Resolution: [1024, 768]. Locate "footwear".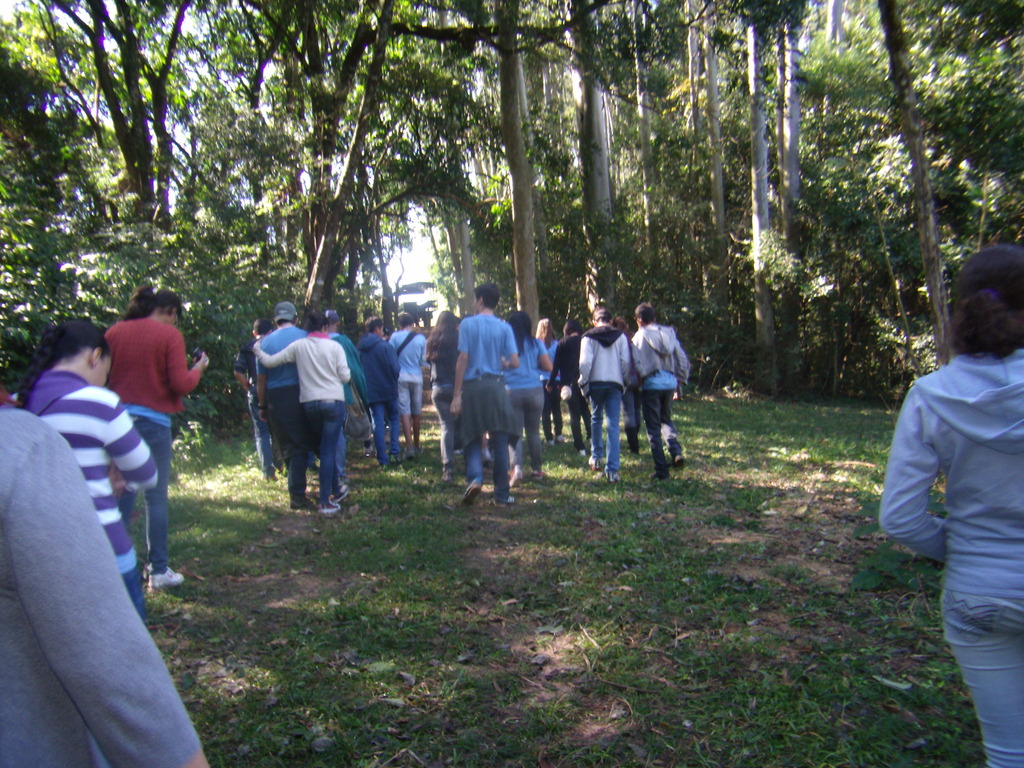
651:472:667:481.
